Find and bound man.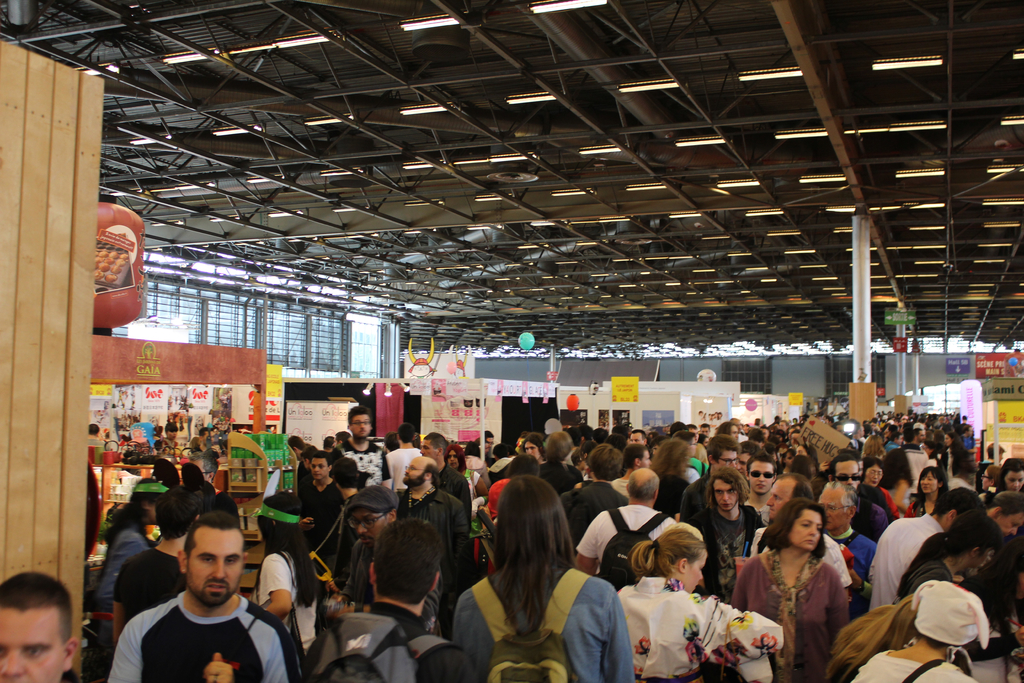
Bound: x1=553, y1=440, x2=624, y2=550.
